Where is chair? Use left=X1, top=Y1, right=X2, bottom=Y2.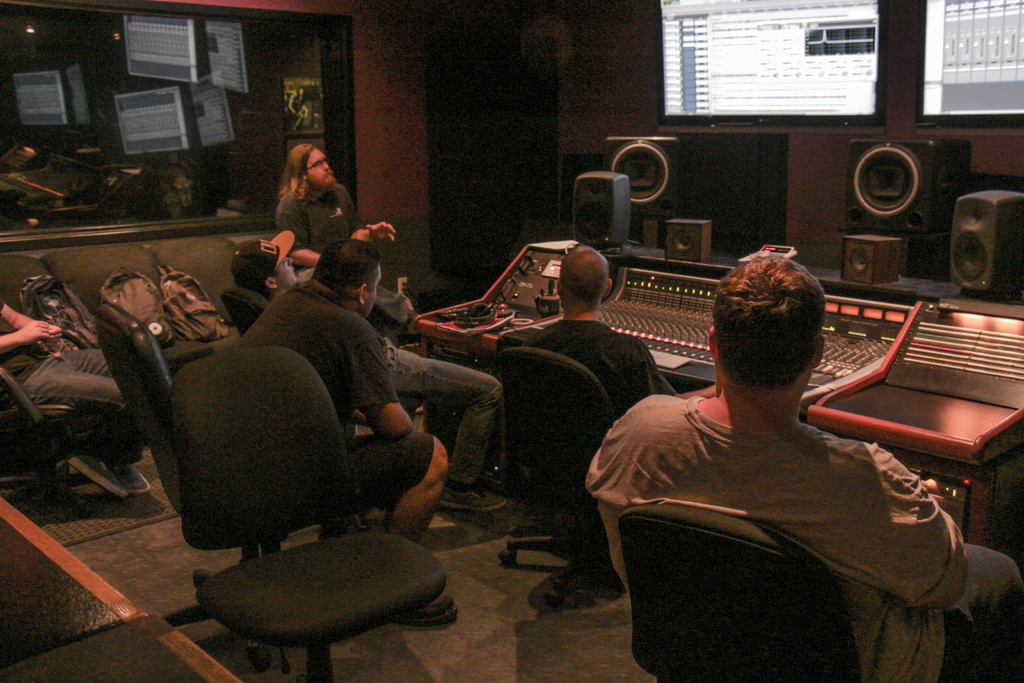
left=151, top=335, right=440, bottom=641.
